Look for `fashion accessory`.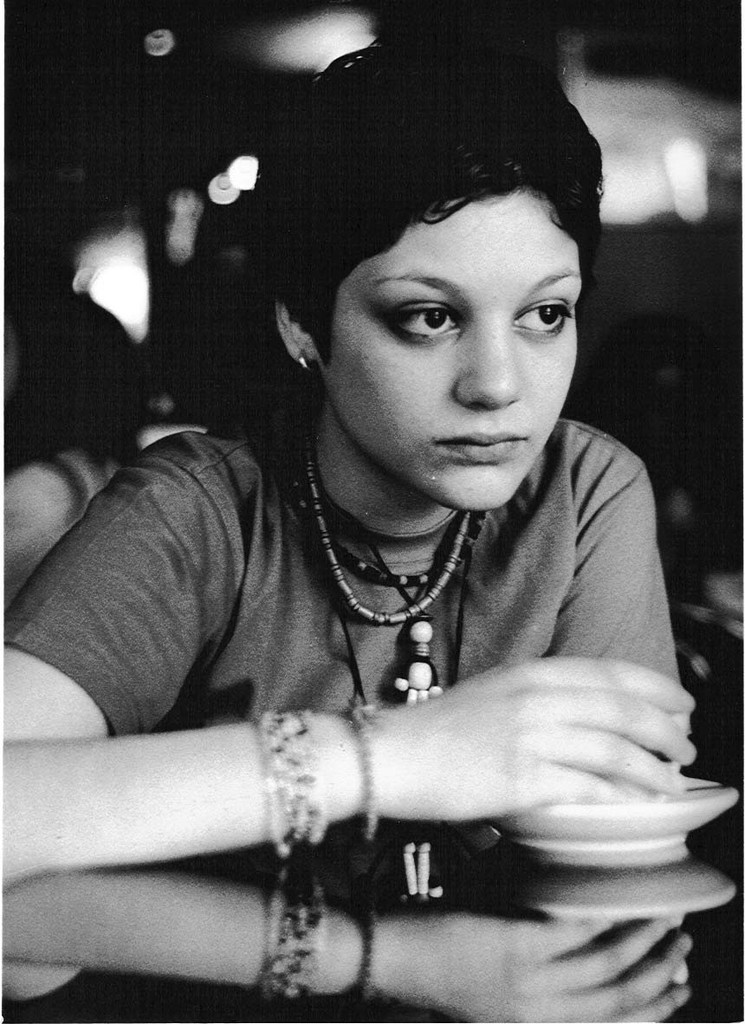
Found: region(342, 701, 383, 842).
